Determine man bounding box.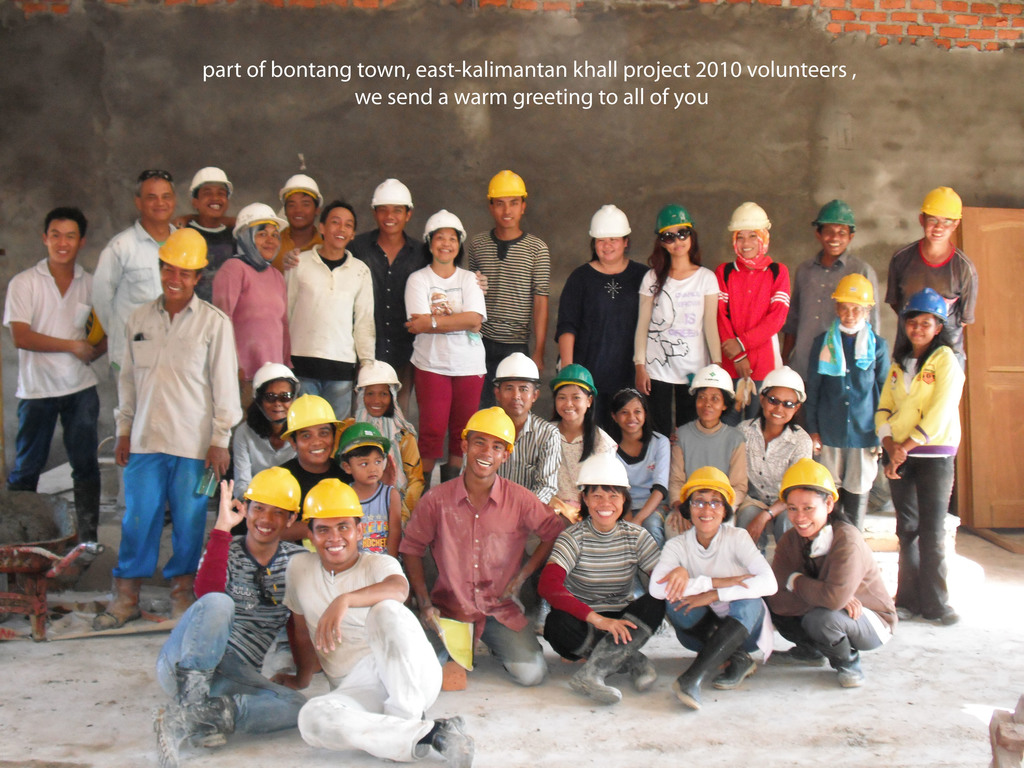
Determined: BBox(152, 466, 307, 767).
